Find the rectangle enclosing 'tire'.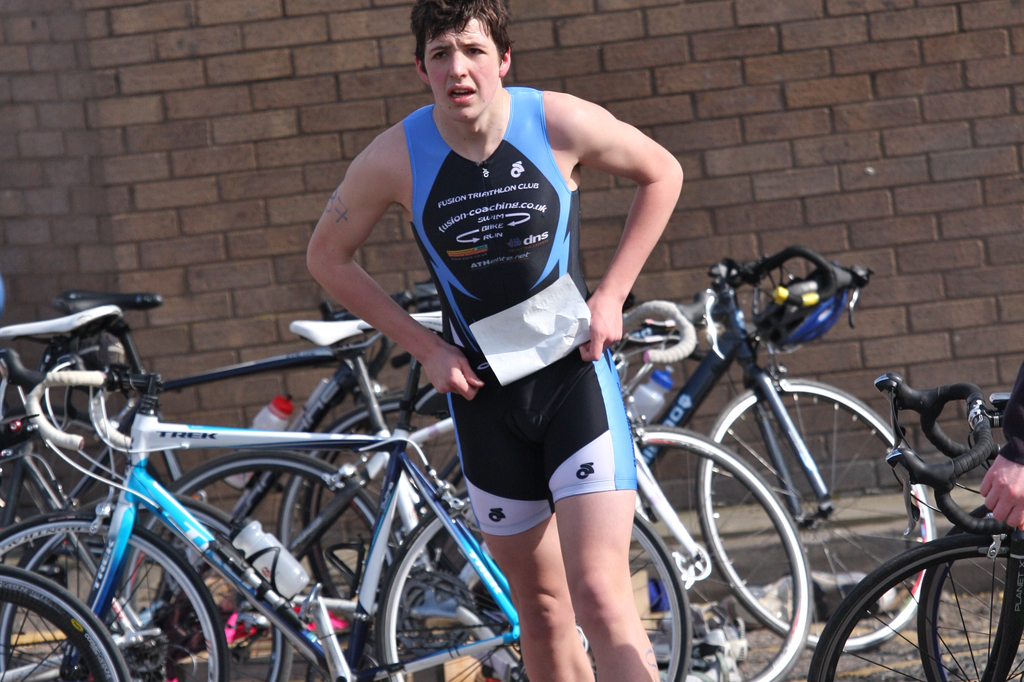
x1=156, y1=553, x2=291, y2=681.
